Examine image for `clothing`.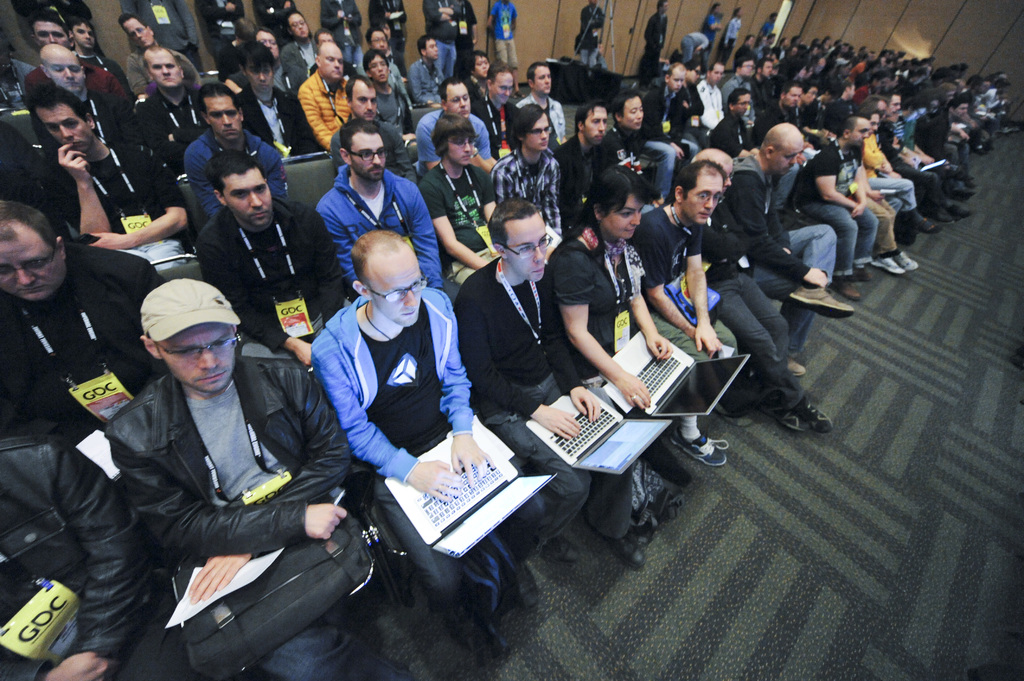
Examination result: x1=642, y1=84, x2=709, y2=205.
